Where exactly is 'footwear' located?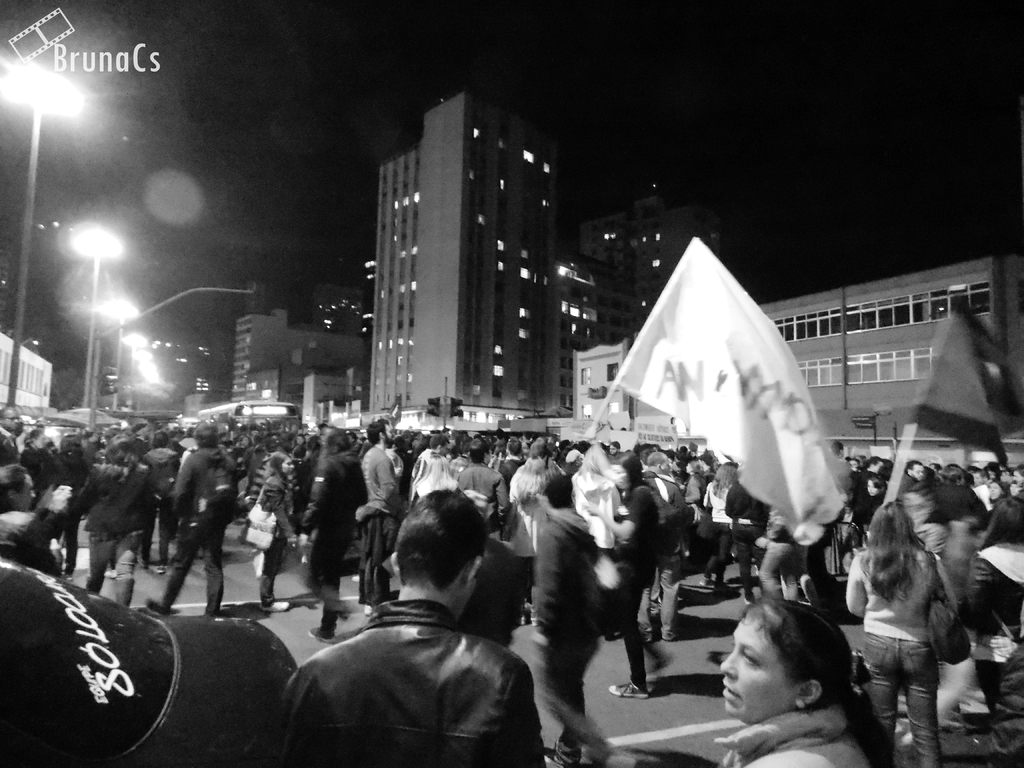
Its bounding box is x1=306, y1=626, x2=335, y2=646.
